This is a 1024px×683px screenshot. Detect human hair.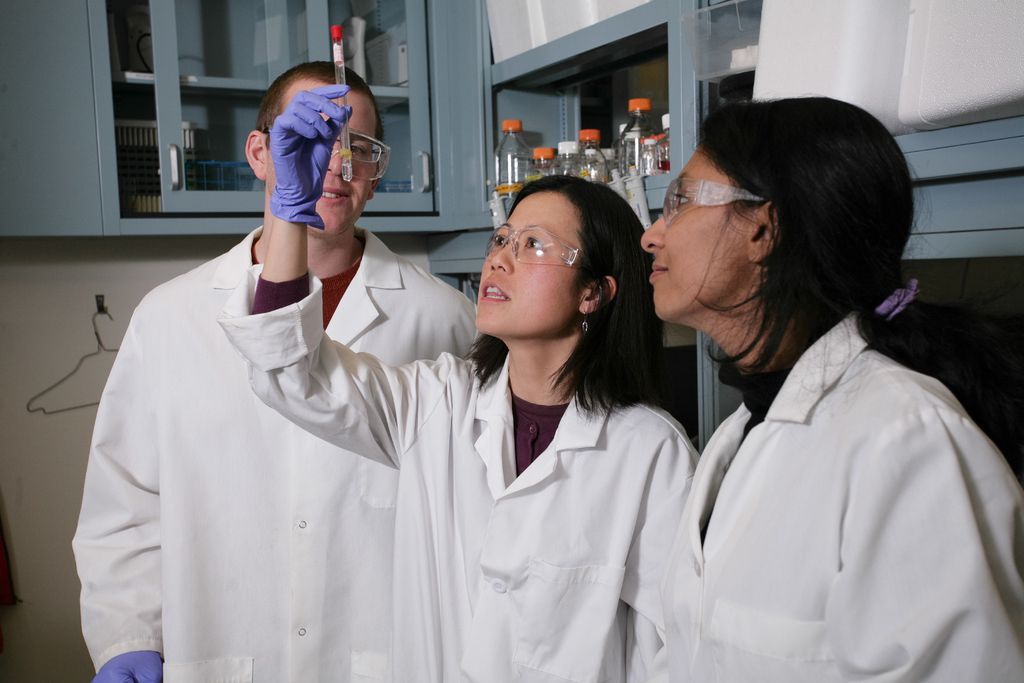
462 169 668 418.
